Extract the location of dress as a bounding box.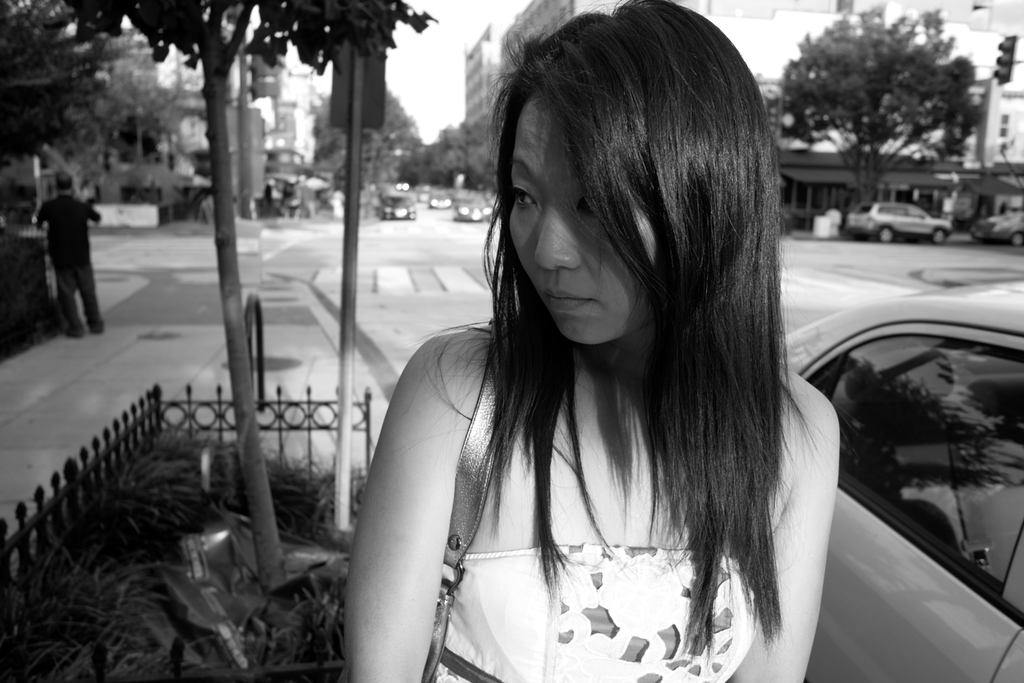
<bbox>424, 534, 765, 682</bbox>.
